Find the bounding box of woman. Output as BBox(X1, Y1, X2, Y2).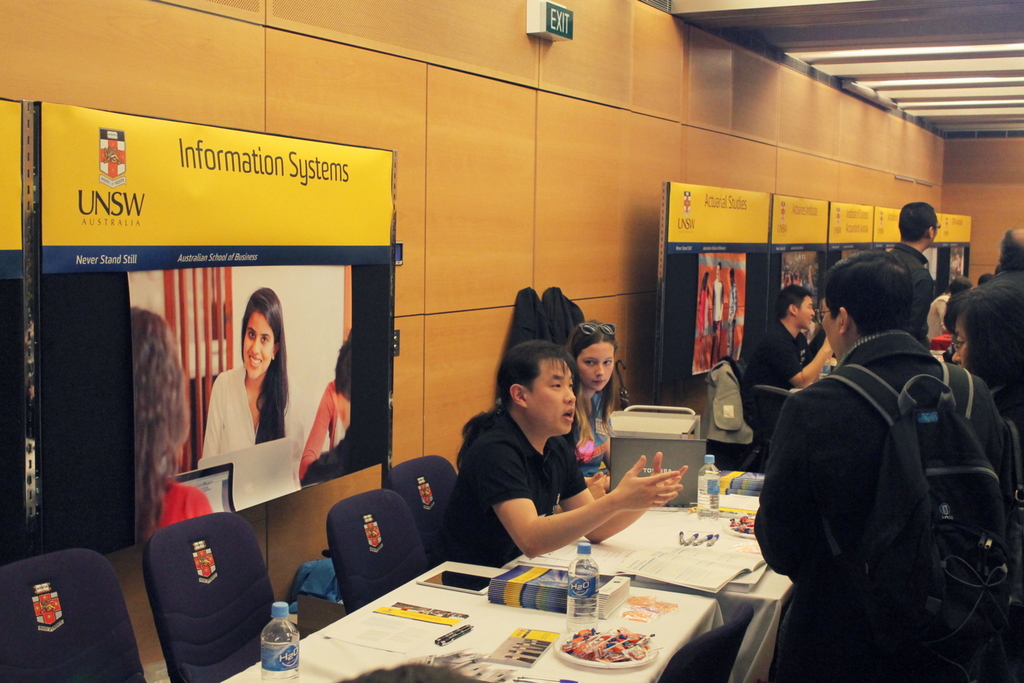
BBox(556, 321, 622, 502).
